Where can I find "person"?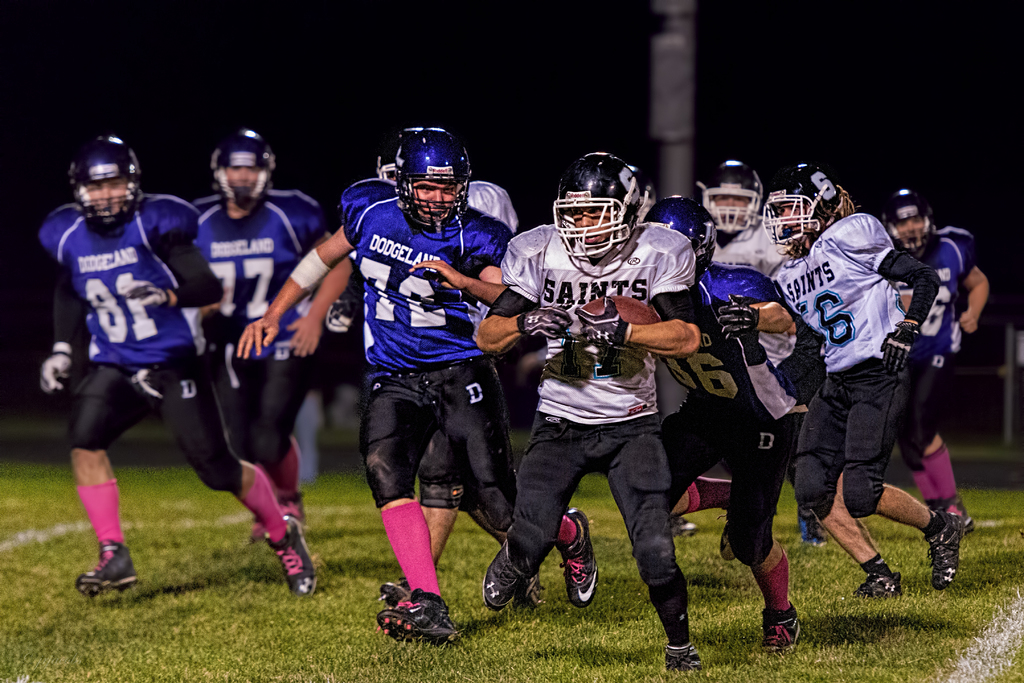
You can find it at bbox(788, 149, 949, 640).
